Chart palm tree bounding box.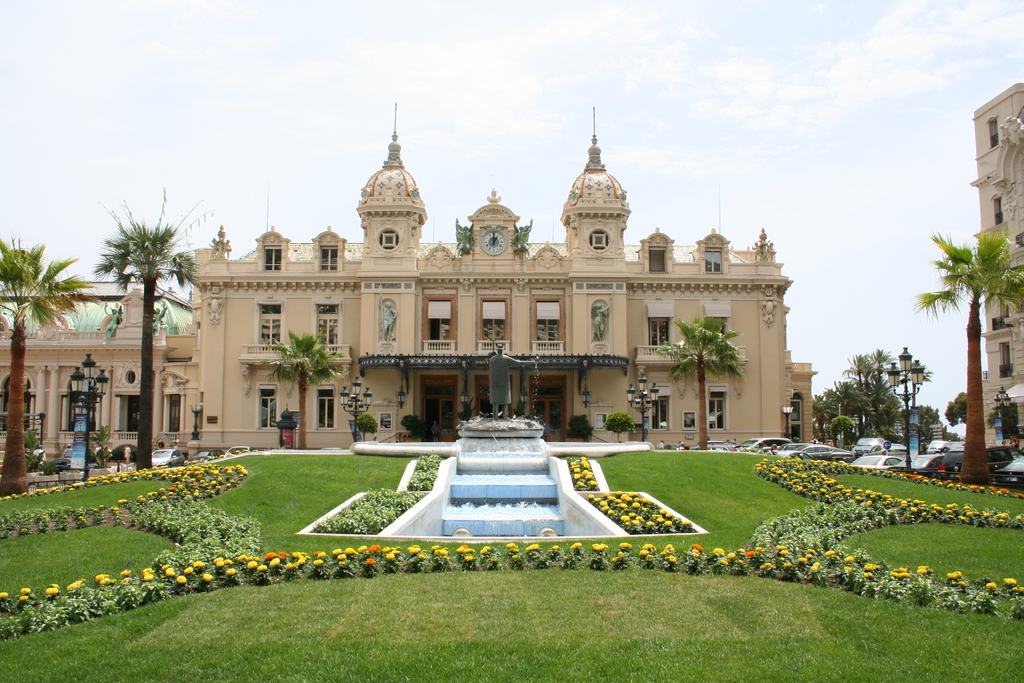
Charted: {"left": 872, "top": 348, "right": 894, "bottom": 441}.
